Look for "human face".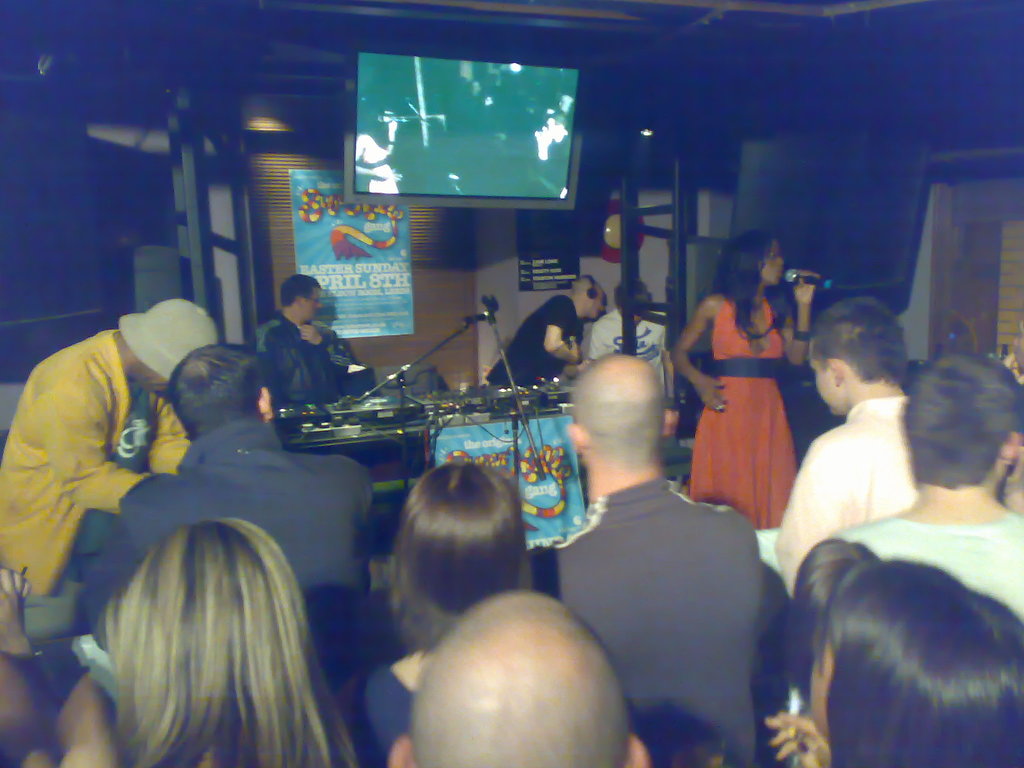
Found: crop(806, 340, 847, 418).
